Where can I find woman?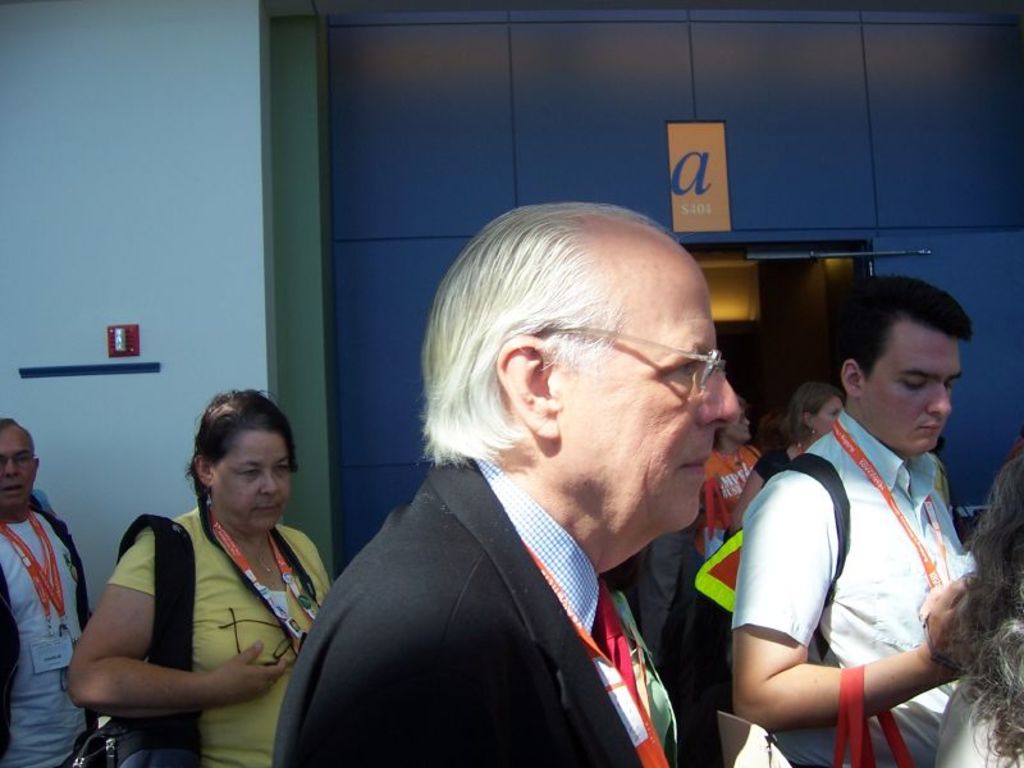
You can find it at x1=919, y1=447, x2=1023, y2=767.
